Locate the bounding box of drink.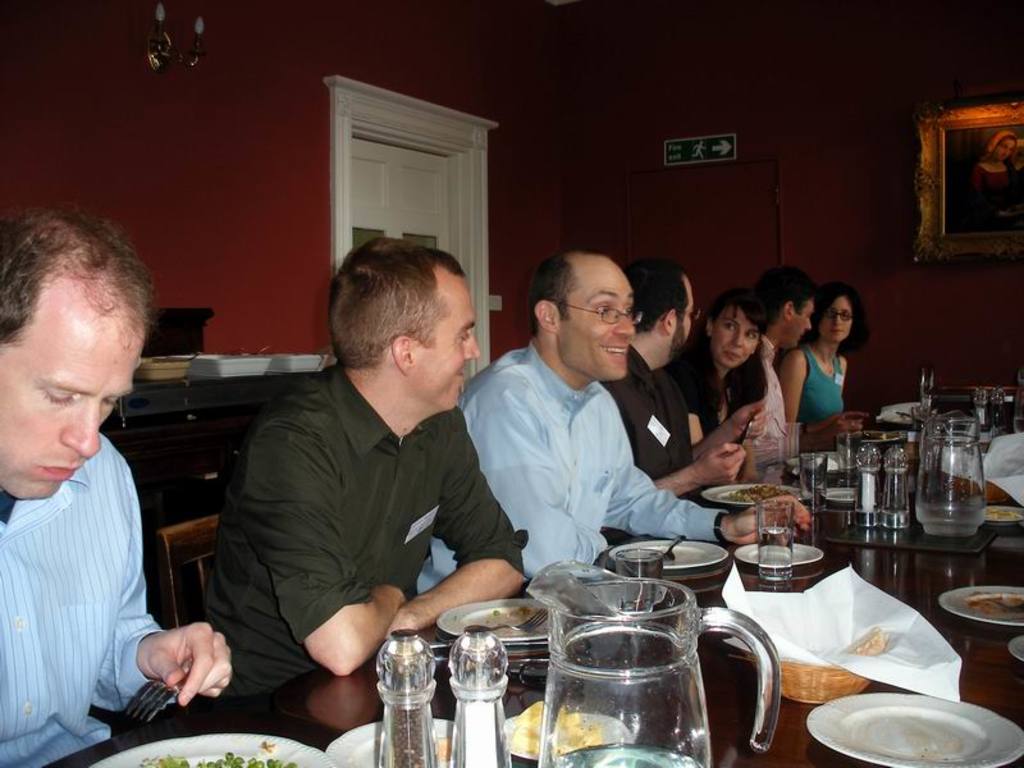
Bounding box: 755/524/795/572.
